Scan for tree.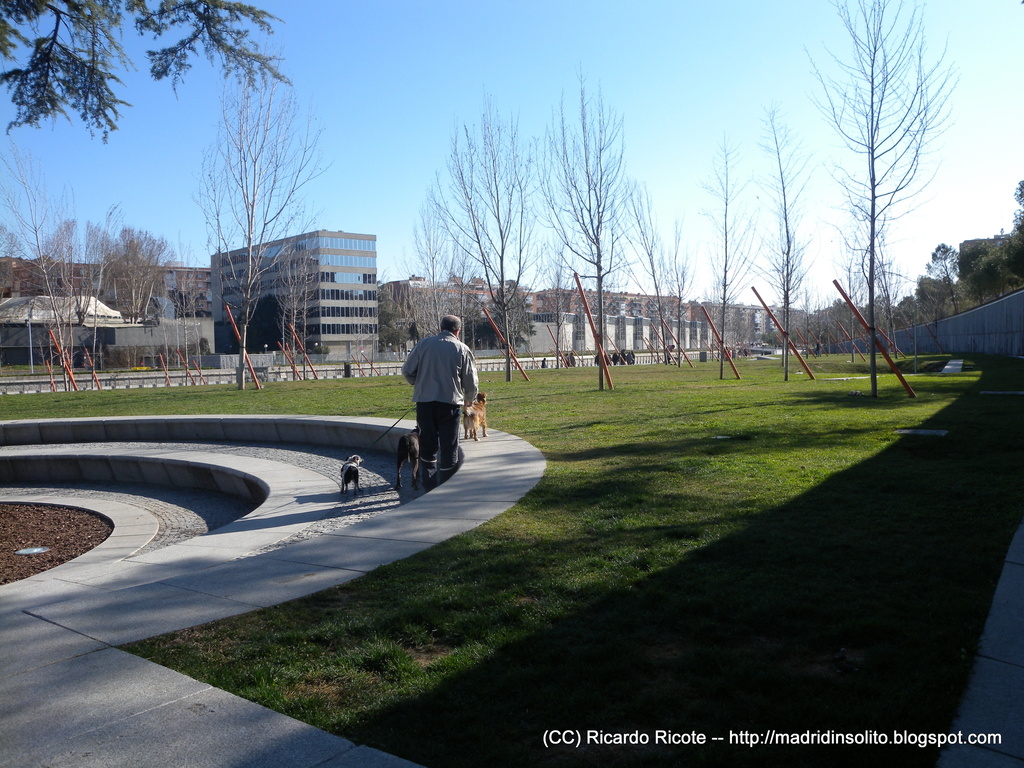
Scan result: rect(259, 224, 340, 390).
